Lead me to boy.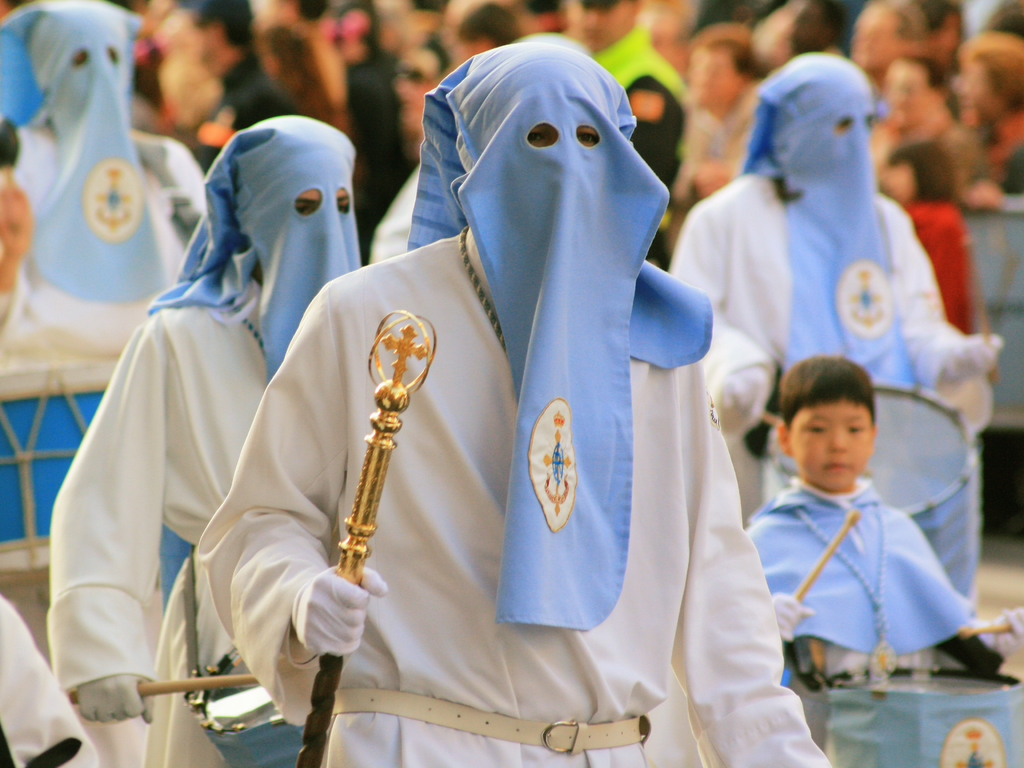
Lead to 746 355 1023 750.
